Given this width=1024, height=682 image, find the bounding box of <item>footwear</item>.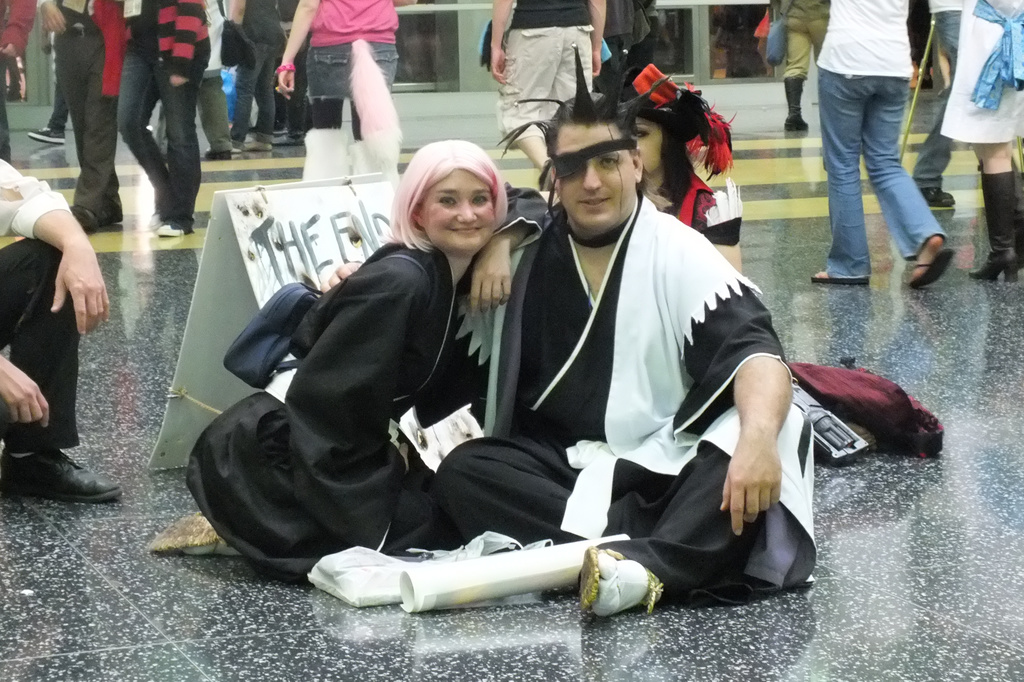
<bbox>151, 217, 186, 237</bbox>.
